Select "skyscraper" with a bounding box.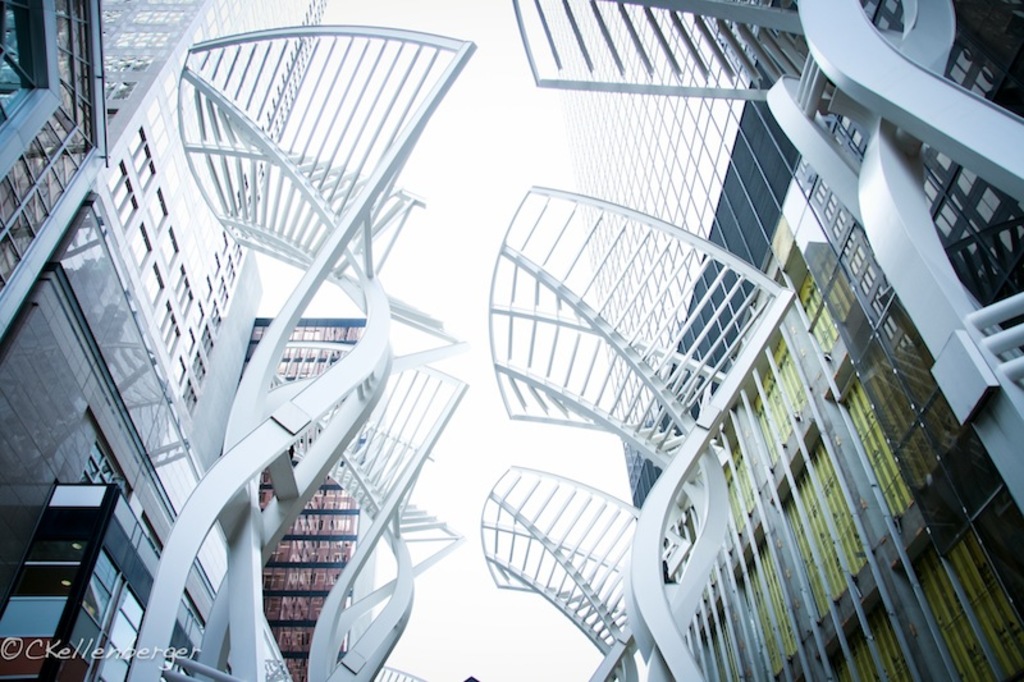
(left=0, top=0, right=462, bottom=681).
